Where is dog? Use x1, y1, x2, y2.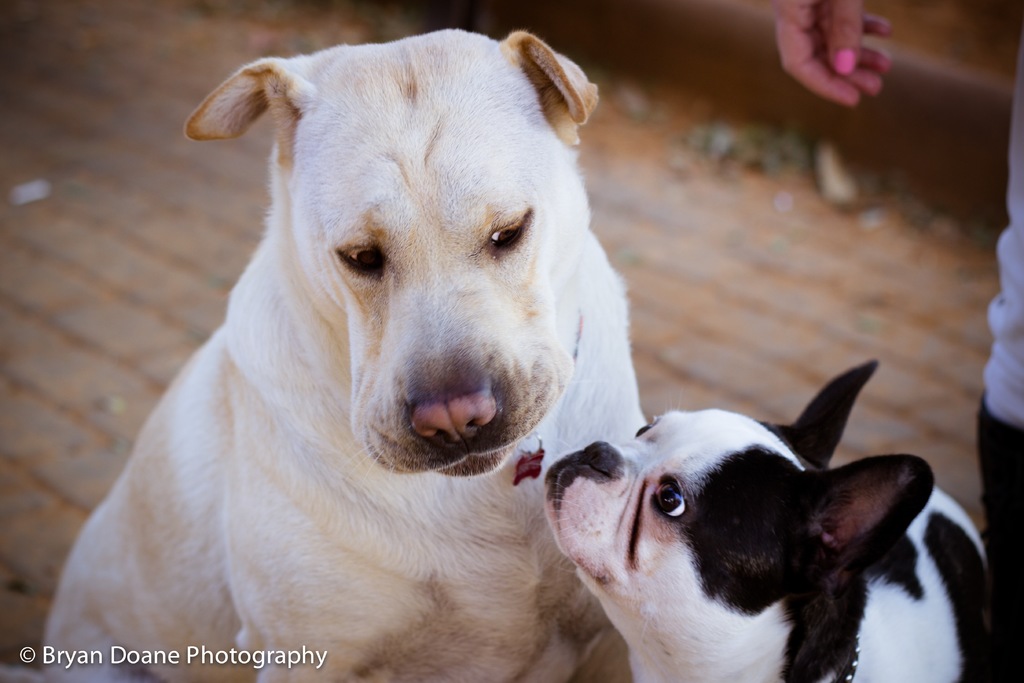
40, 30, 649, 682.
